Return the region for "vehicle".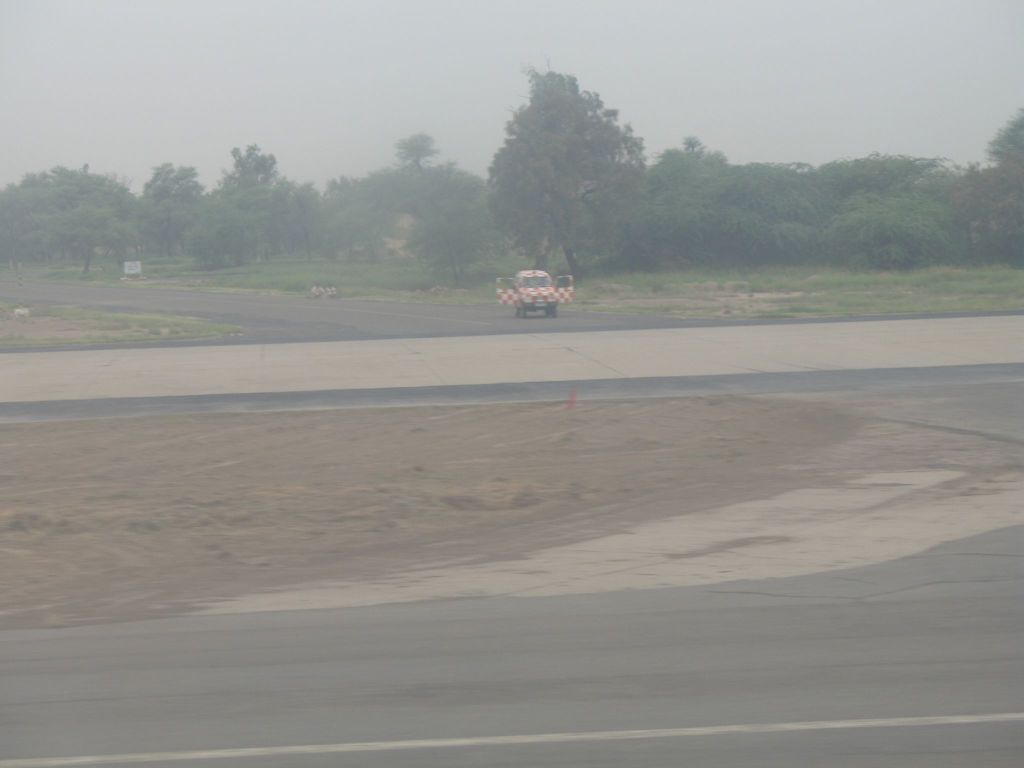
bbox=(479, 252, 575, 318).
